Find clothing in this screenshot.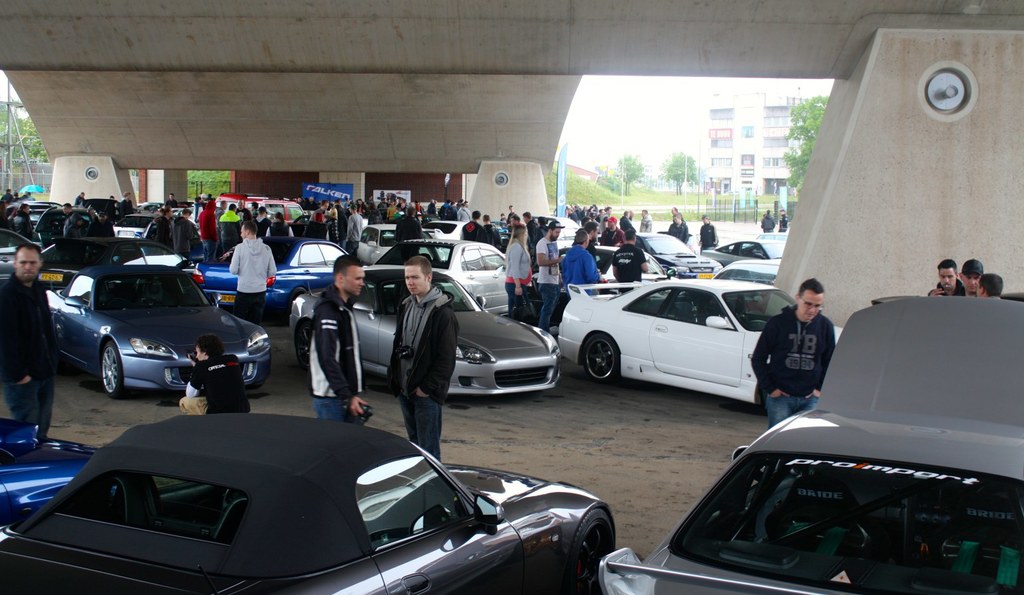
The bounding box for clothing is [x1=403, y1=393, x2=449, y2=466].
